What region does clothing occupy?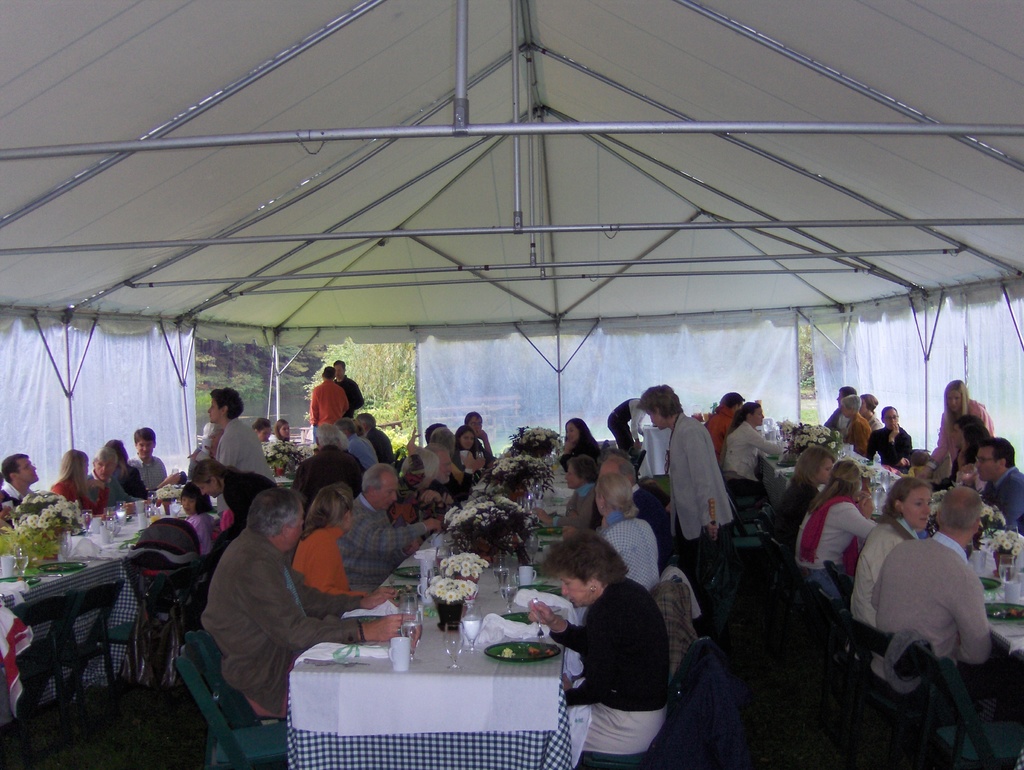
(611,398,644,445).
